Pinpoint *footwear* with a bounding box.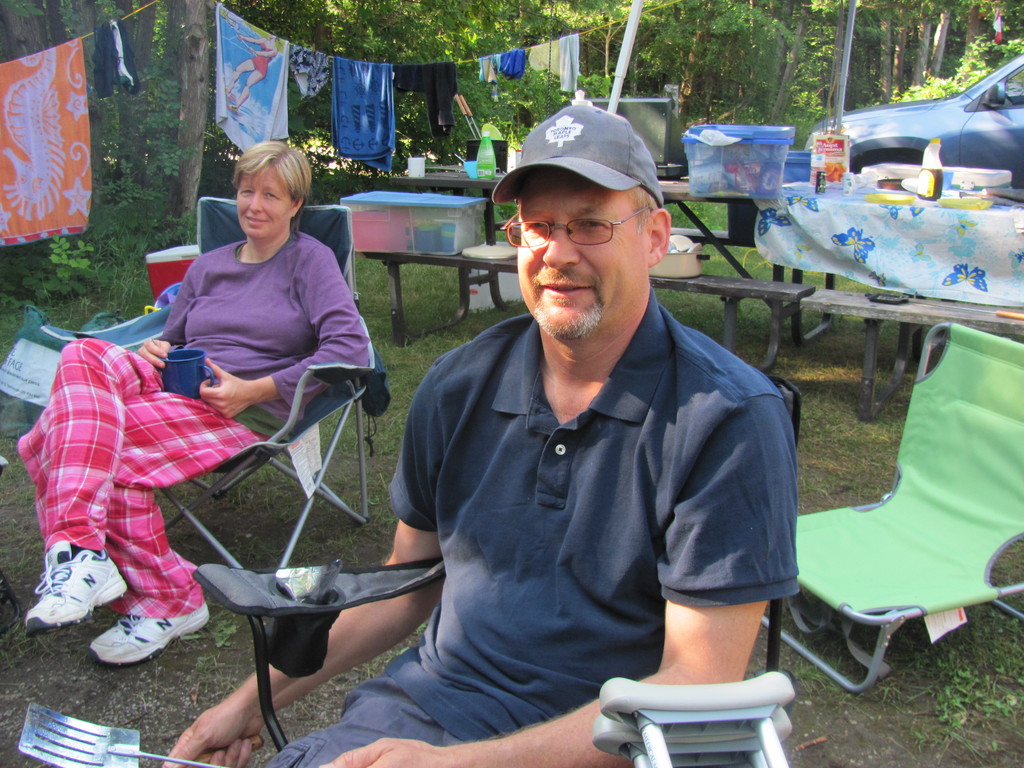
(x1=20, y1=538, x2=128, y2=637).
